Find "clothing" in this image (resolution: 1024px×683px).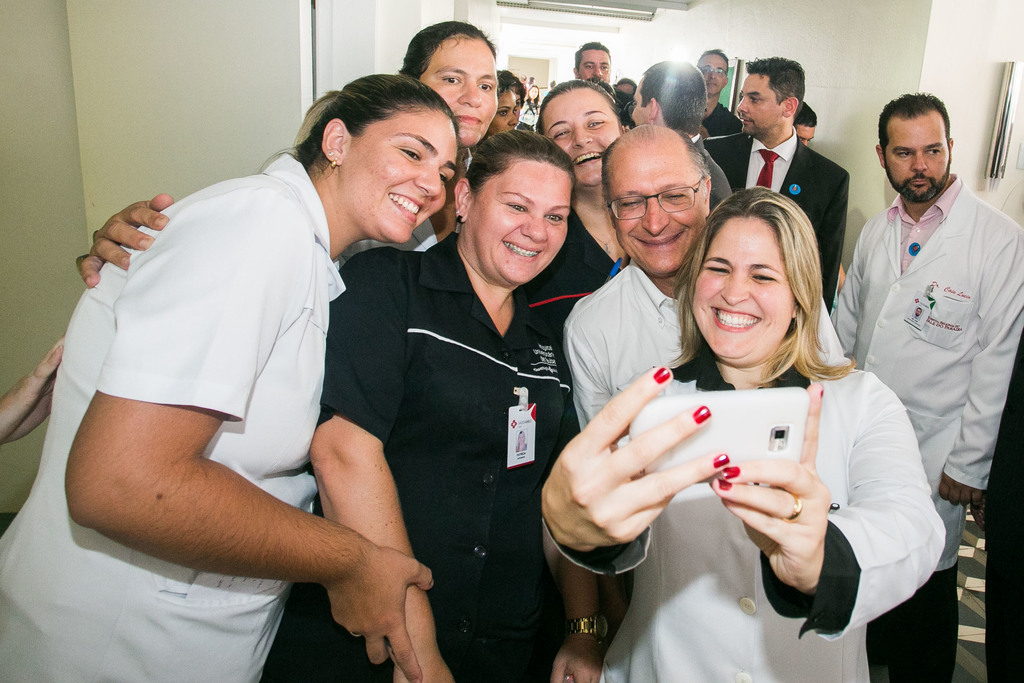
rect(814, 163, 1023, 682).
